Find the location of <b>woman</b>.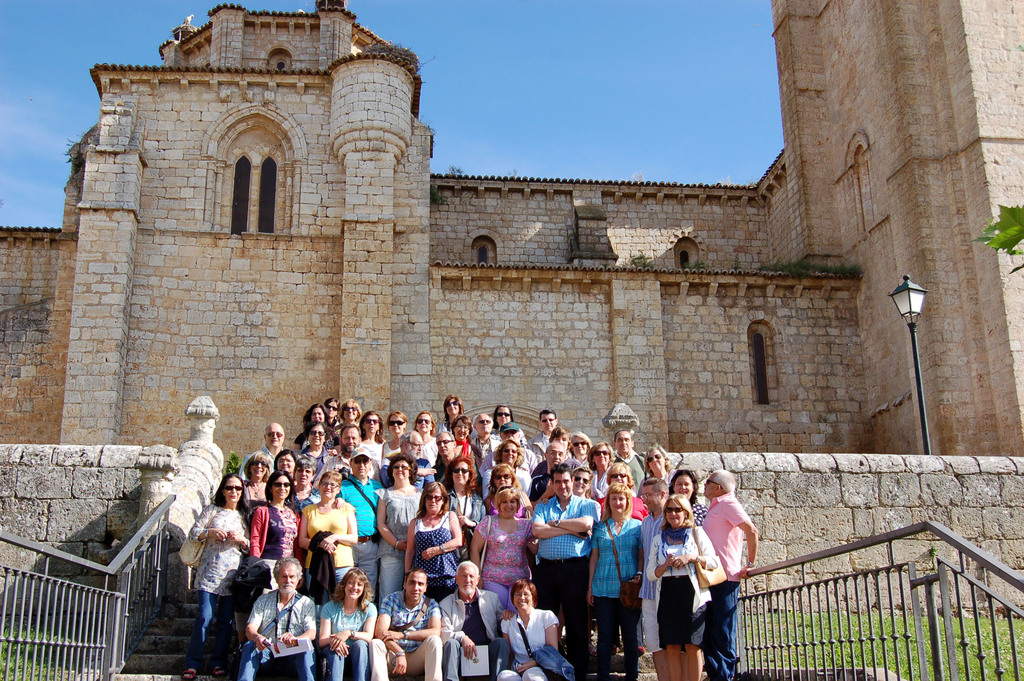
Location: BBox(237, 451, 275, 518).
